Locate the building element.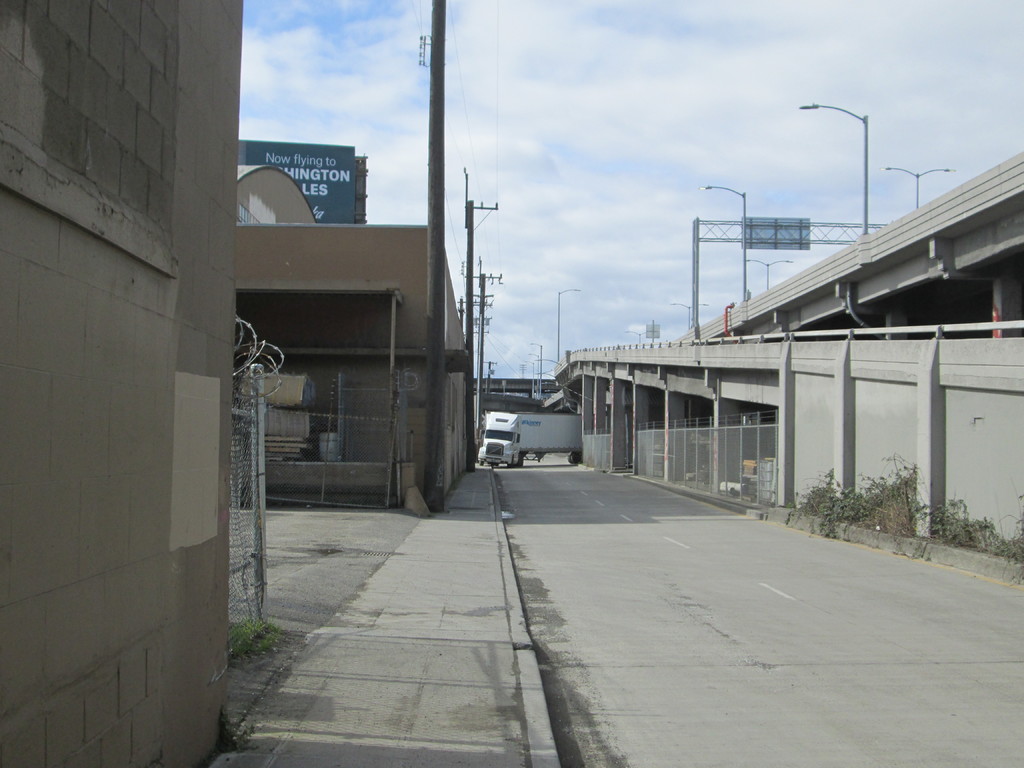
Element bbox: rect(236, 164, 472, 515).
